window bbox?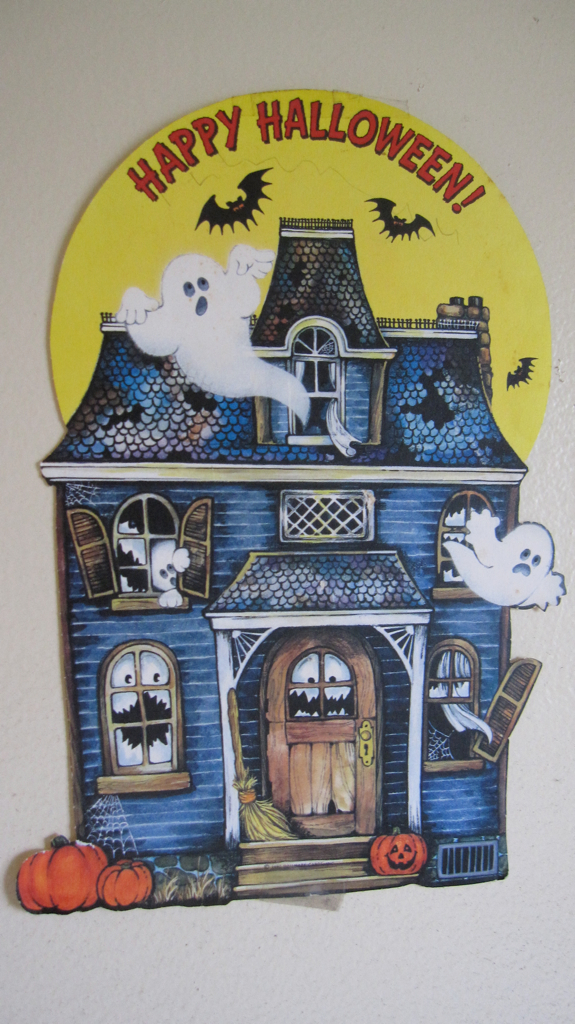
select_region(113, 498, 170, 595)
